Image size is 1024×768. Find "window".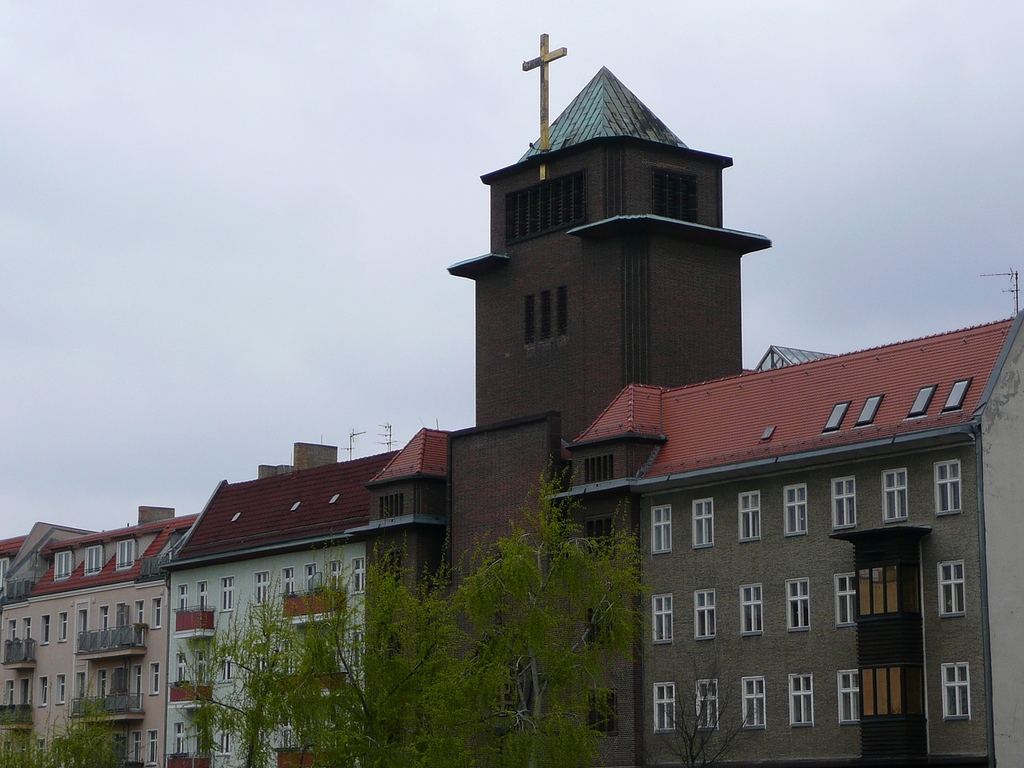
bbox=[61, 611, 65, 642].
